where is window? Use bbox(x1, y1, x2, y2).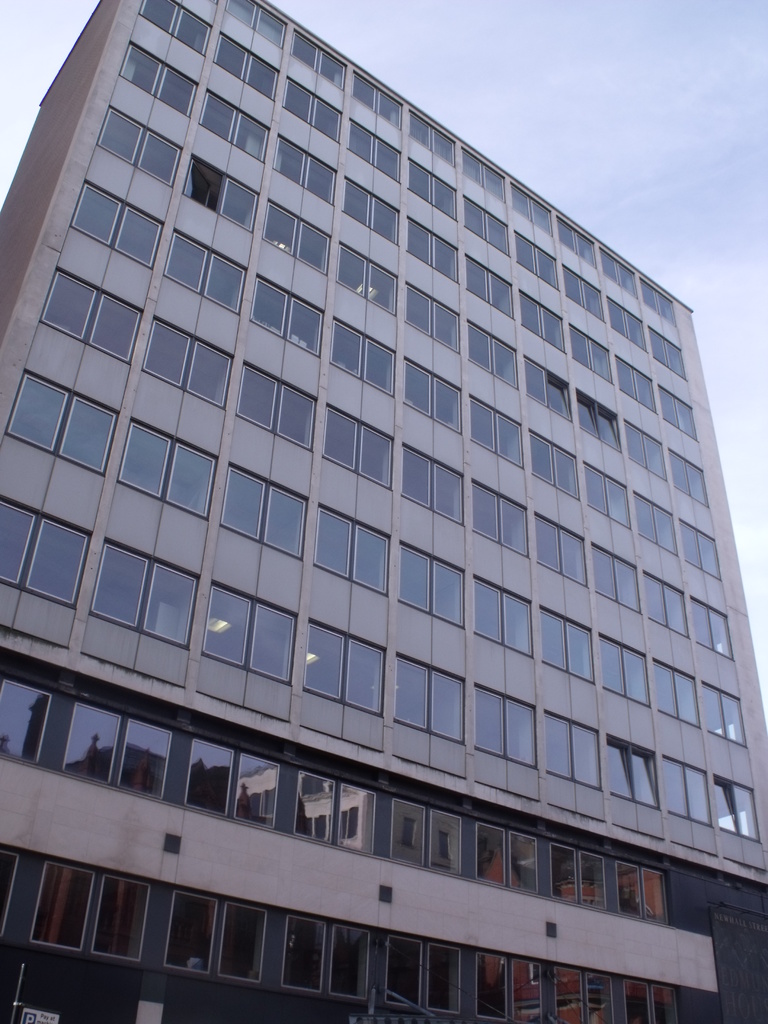
bbox(475, 687, 536, 764).
